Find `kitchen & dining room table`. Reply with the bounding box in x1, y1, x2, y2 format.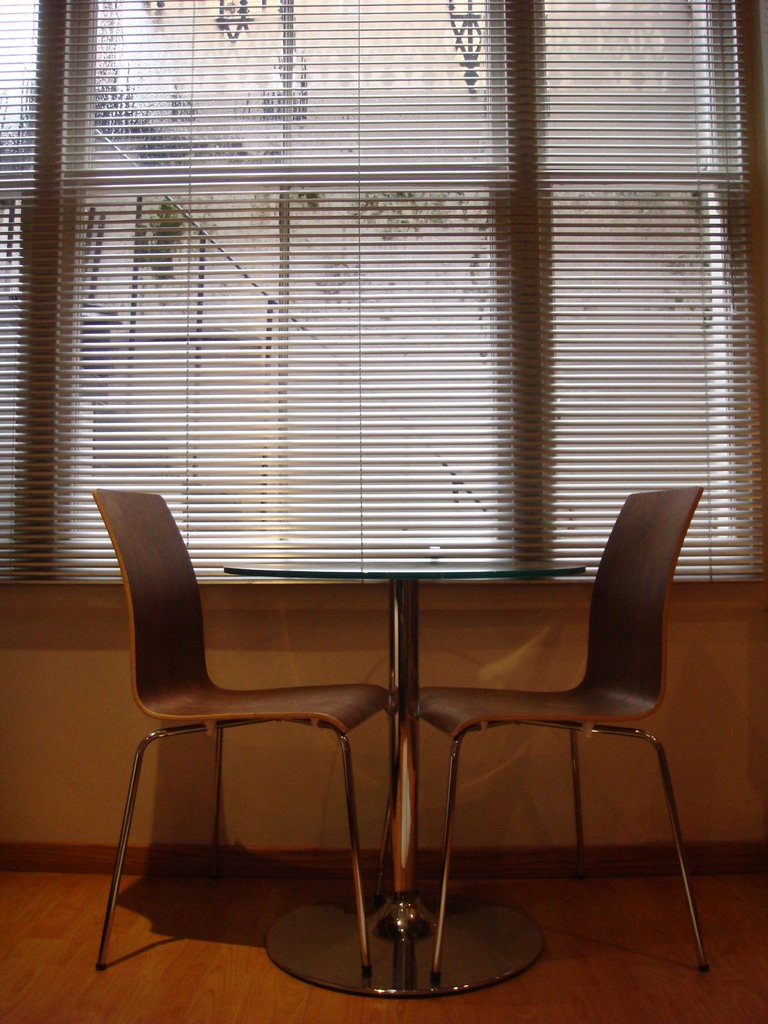
77, 485, 704, 998.
